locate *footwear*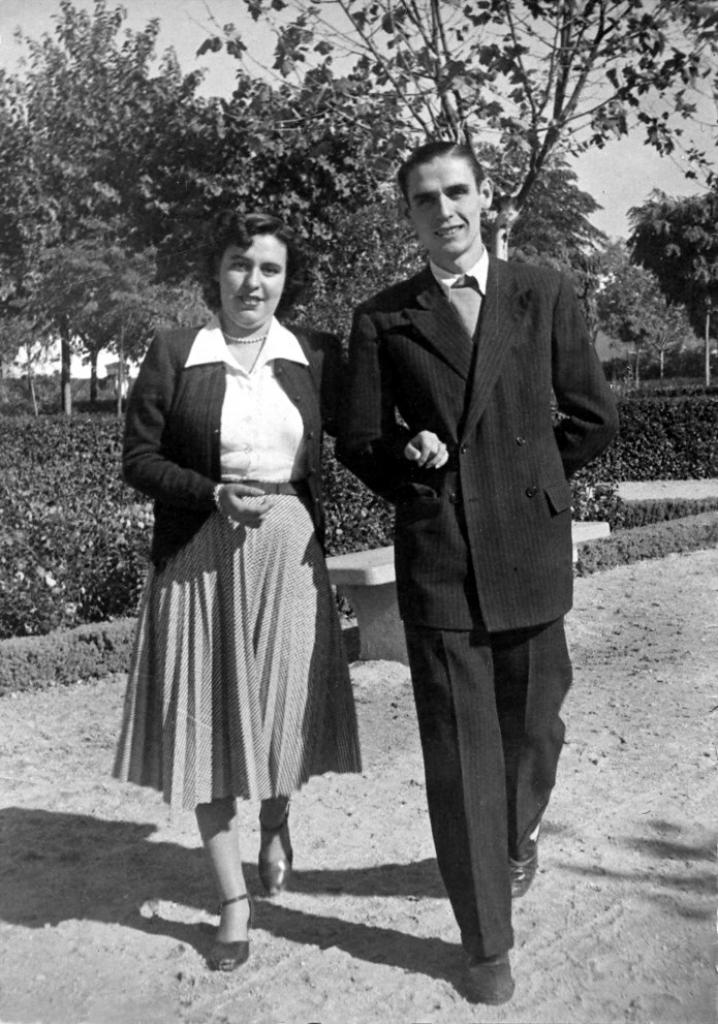
box=[183, 898, 246, 976]
